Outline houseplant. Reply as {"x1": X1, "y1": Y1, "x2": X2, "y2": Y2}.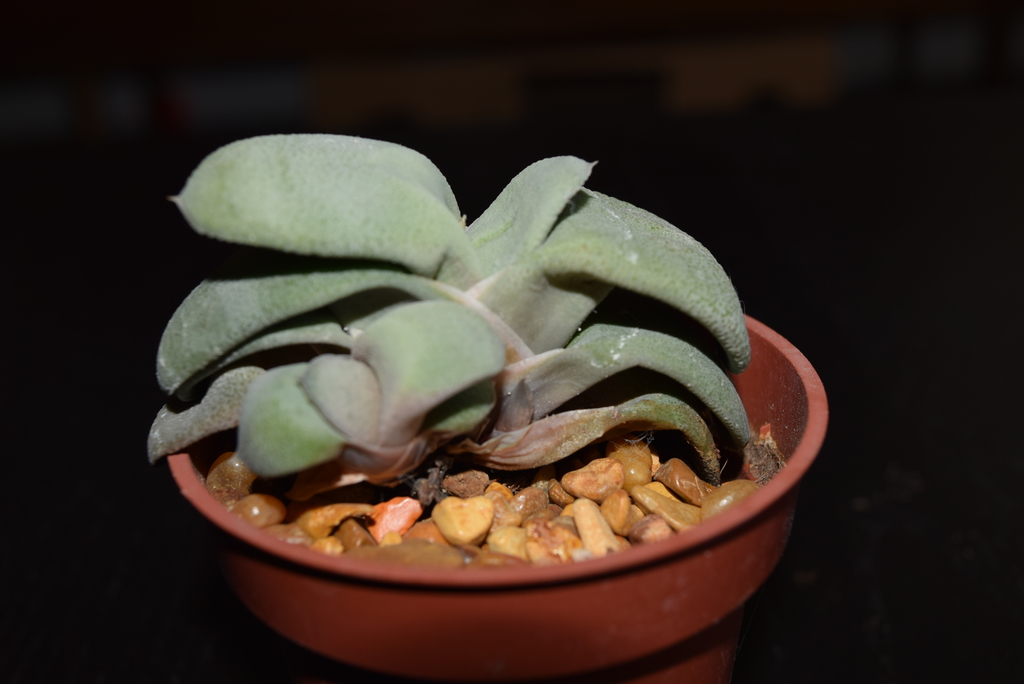
{"x1": 136, "y1": 99, "x2": 831, "y2": 683}.
